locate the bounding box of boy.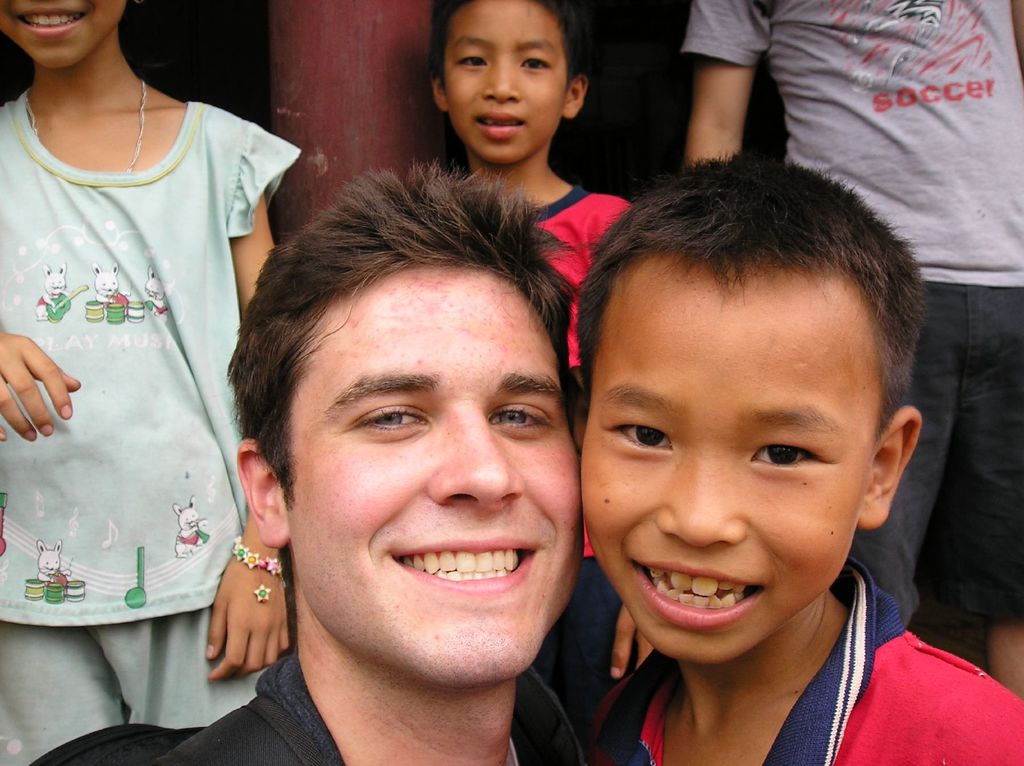
Bounding box: select_region(33, 154, 608, 765).
